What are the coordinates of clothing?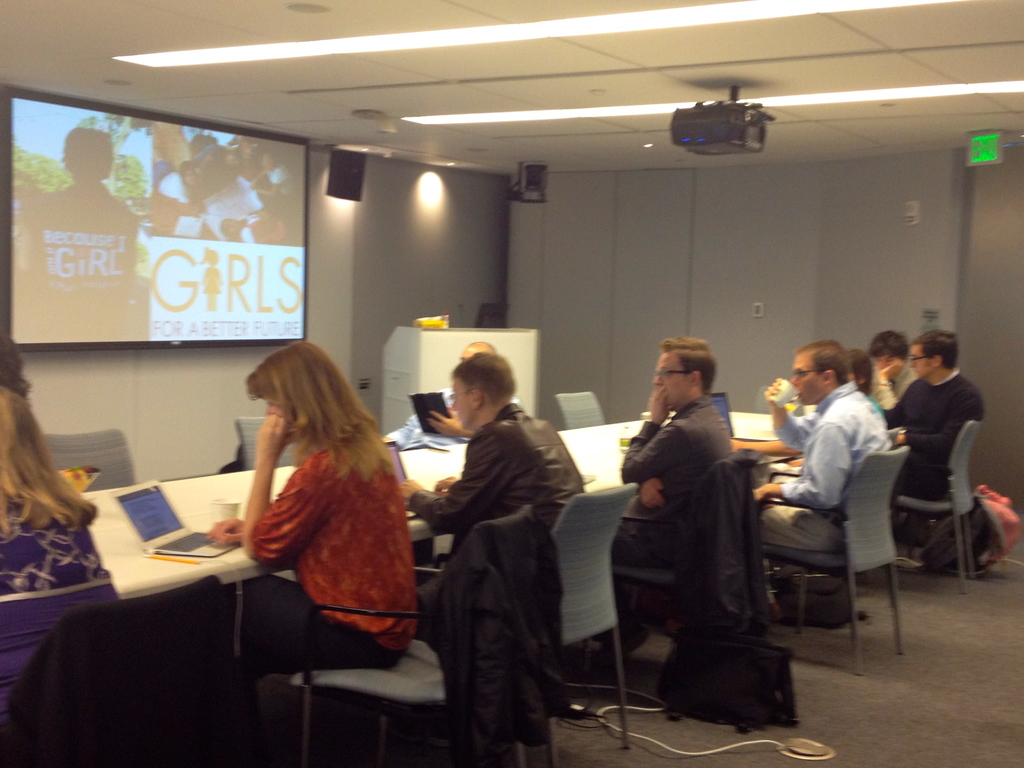
{"x1": 15, "y1": 171, "x2": 141, "y2": 338}.
